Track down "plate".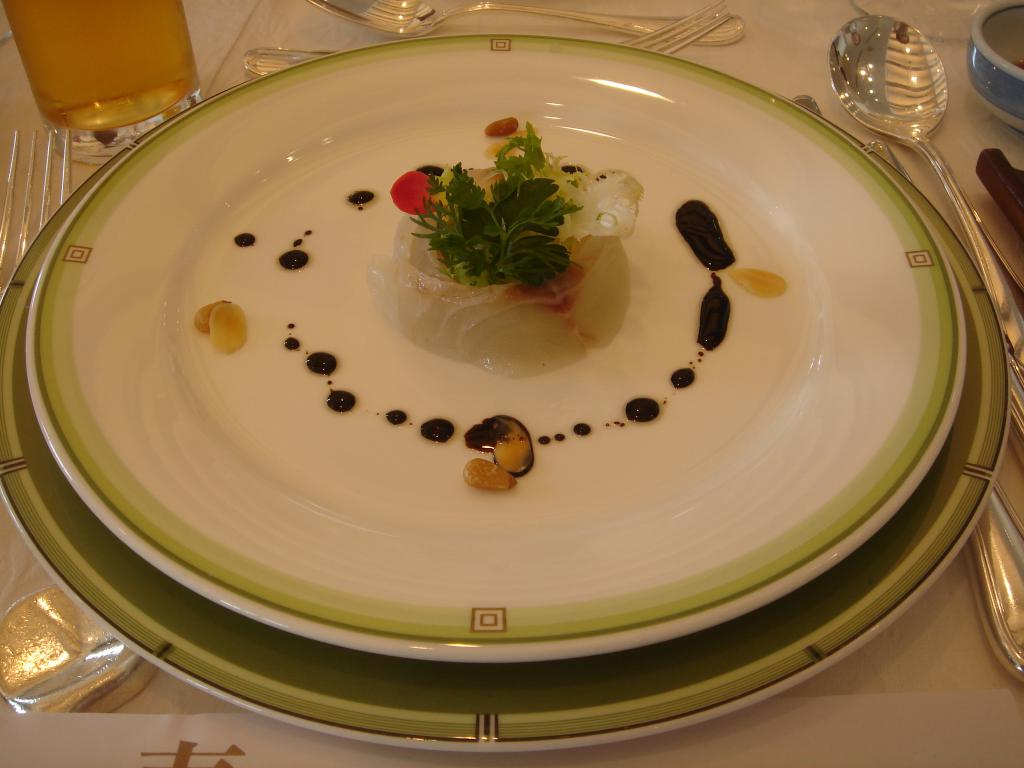
Tracked to x1=0, y1=79, x2=1014, y2=752.
